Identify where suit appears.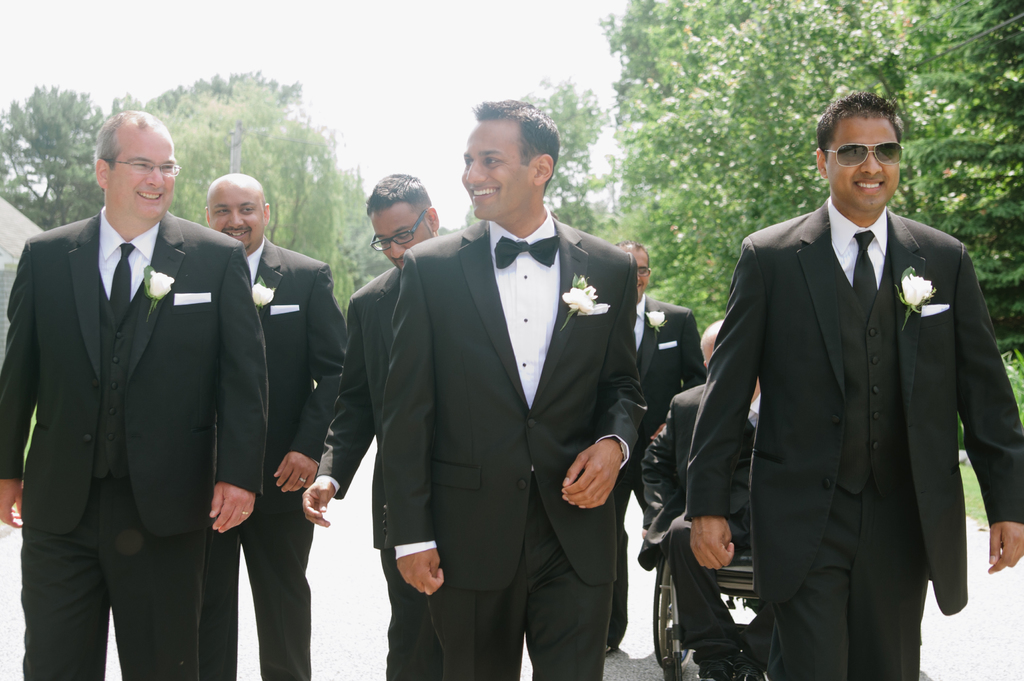
Appears at x1=0, y1=205, x2=268, y2=680.
